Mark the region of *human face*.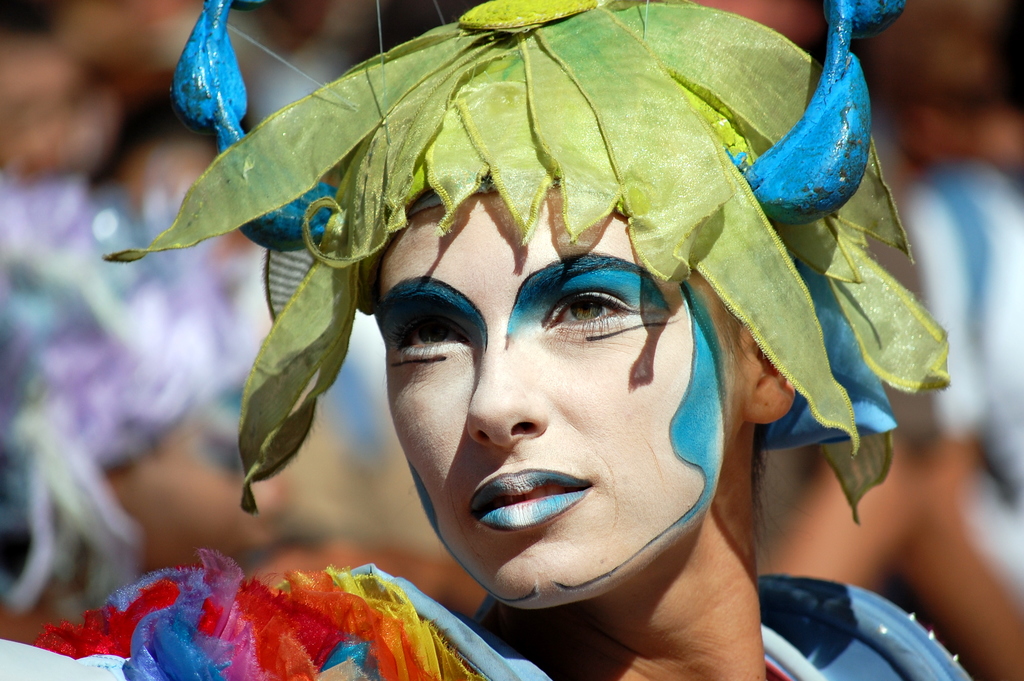
Region: Rect(379, 192, 731, 618).
